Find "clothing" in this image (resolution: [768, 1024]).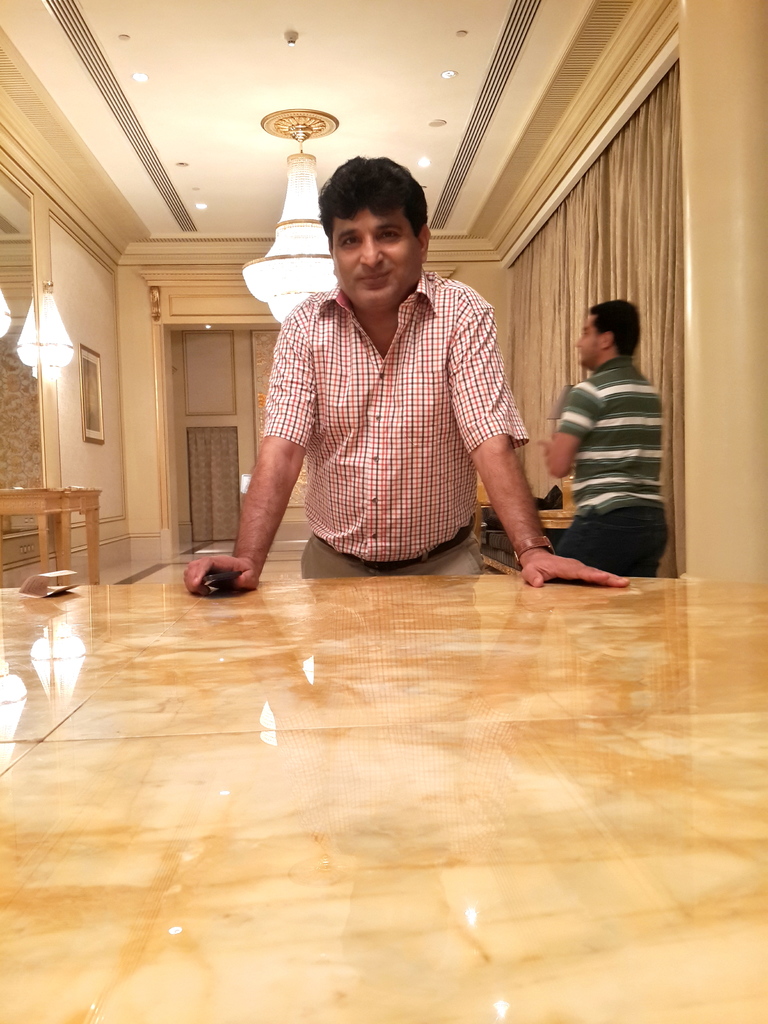
x1=548, y1=315, x2=678, y2=571.
